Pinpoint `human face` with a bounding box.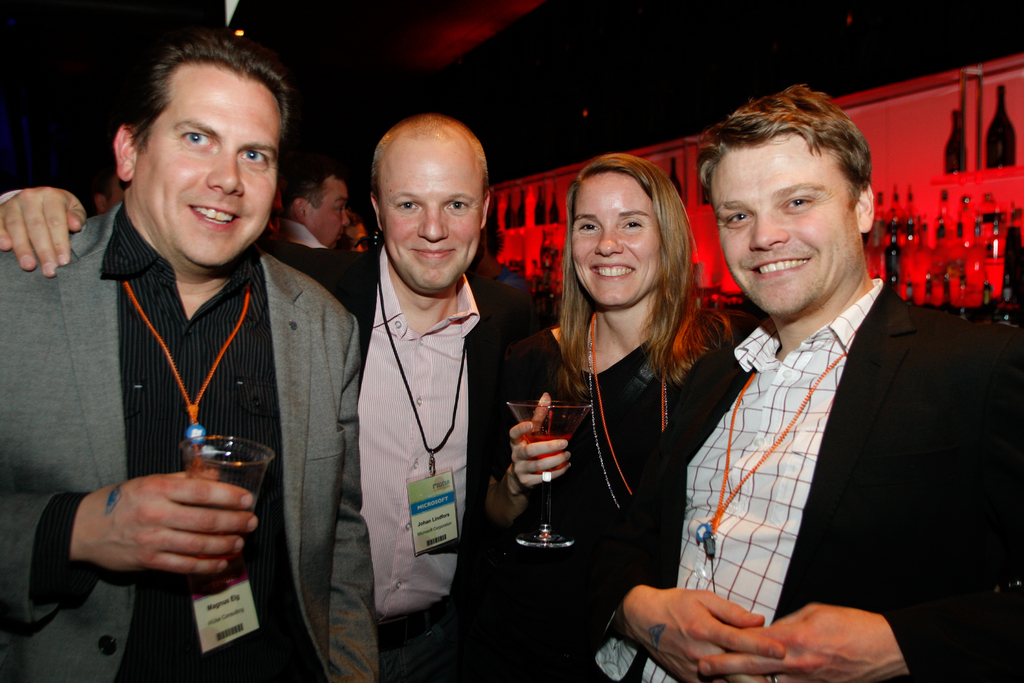
(left=380, top=140, right=483, bottom=288).
